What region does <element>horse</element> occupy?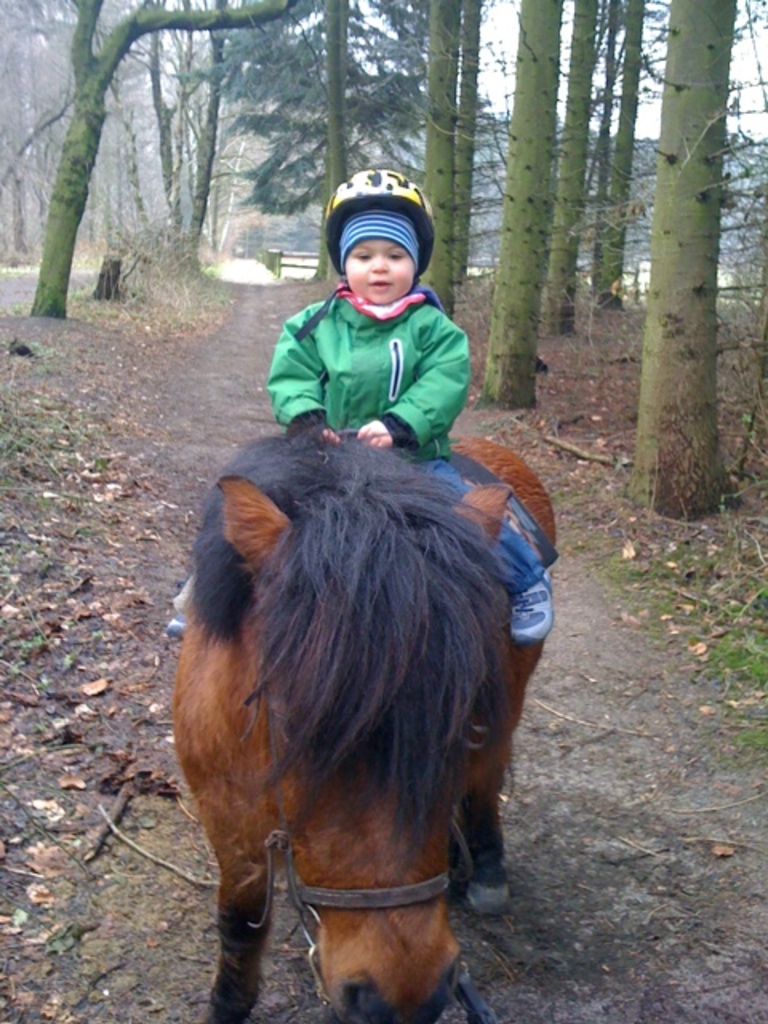
{"left": 168, "top": 418, "right": 563, "bottom": 1022}.
